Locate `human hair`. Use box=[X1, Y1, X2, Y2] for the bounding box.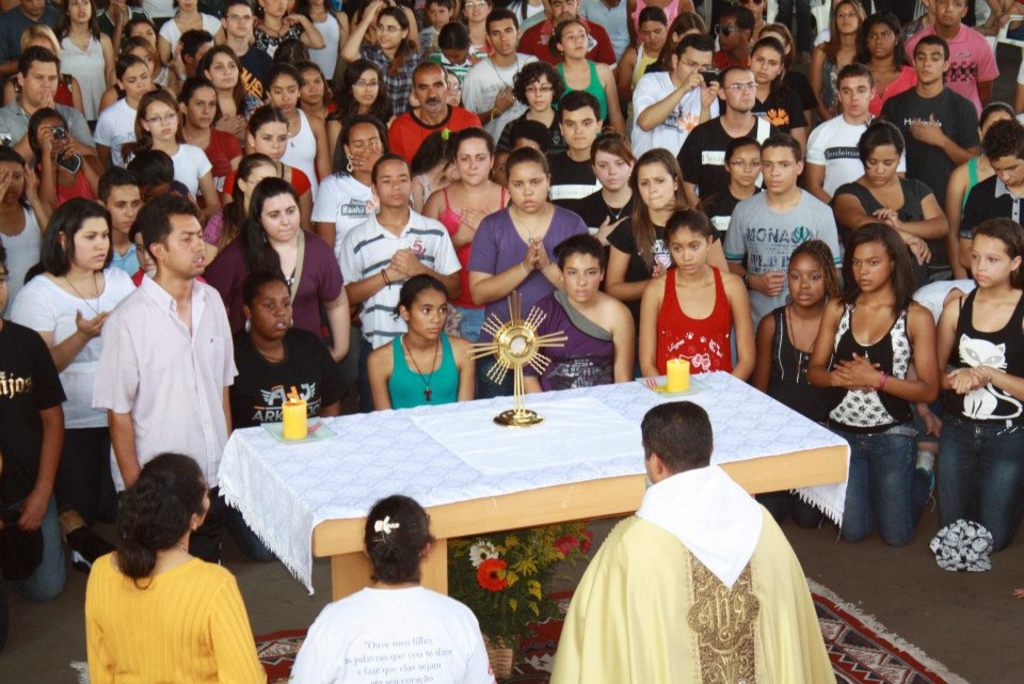
box=[790, 235, 842, 302].
